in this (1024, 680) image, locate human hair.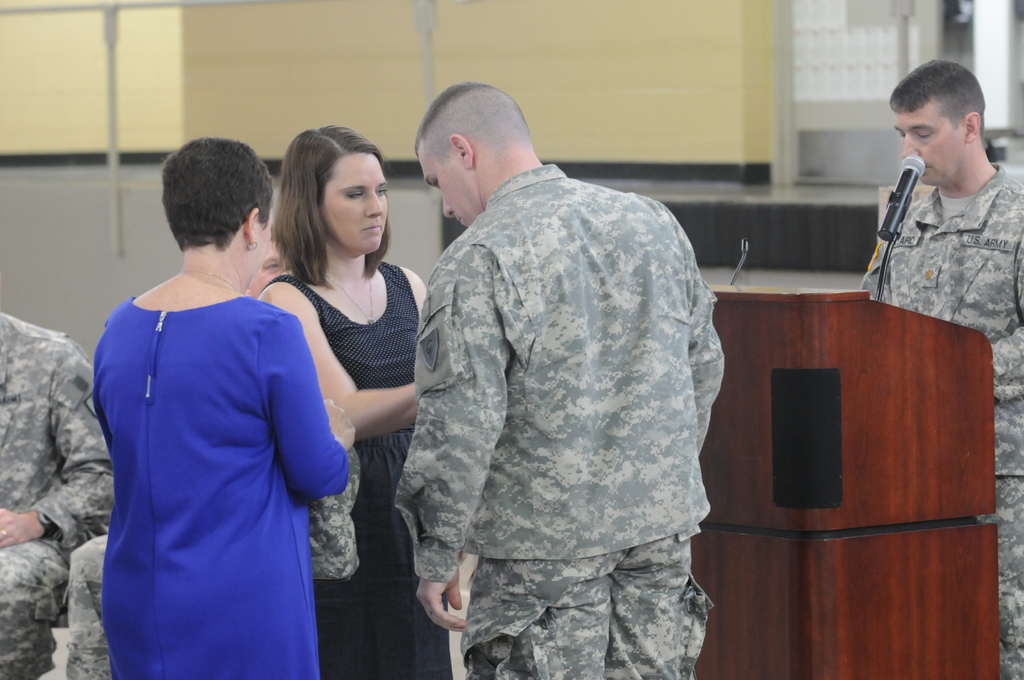
Bounding box: 262, 121, 394, 271.
